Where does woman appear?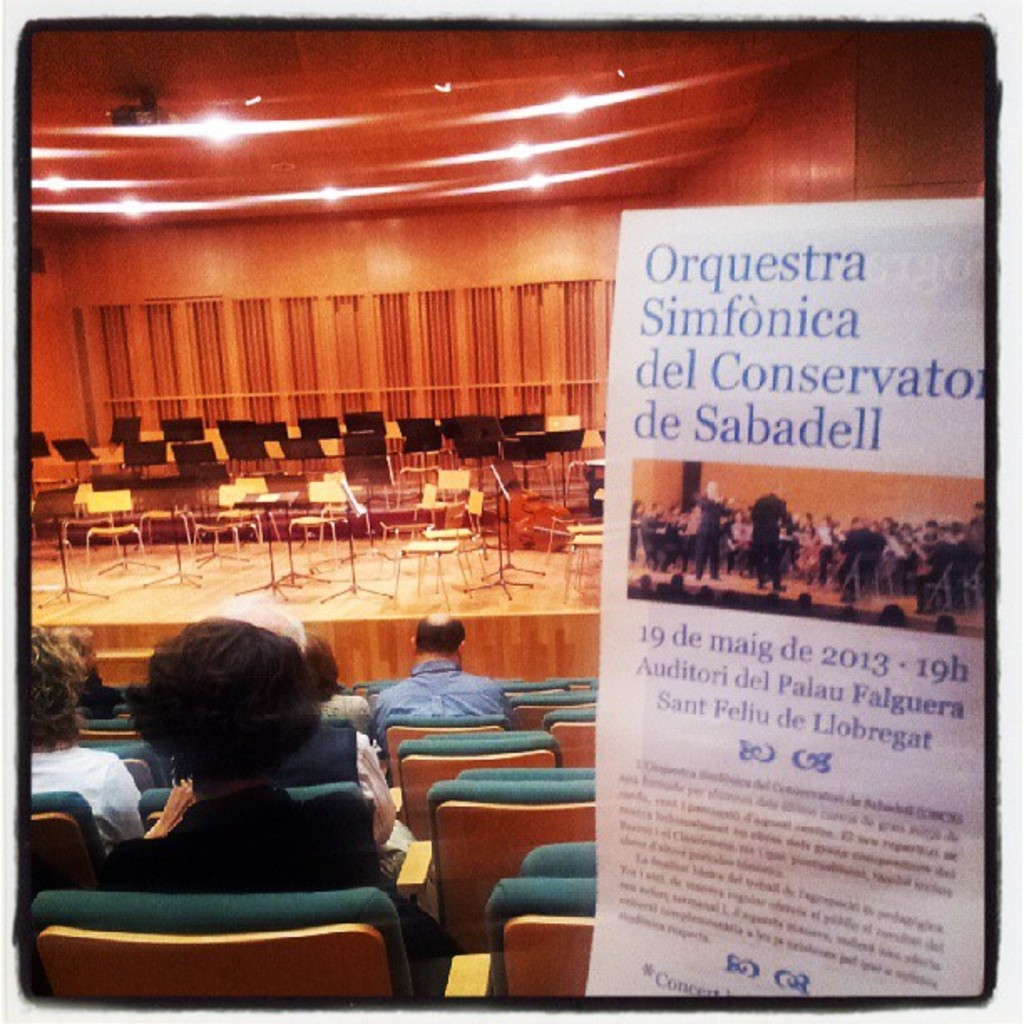
Appears at locate(104, 609, 387, 892).
